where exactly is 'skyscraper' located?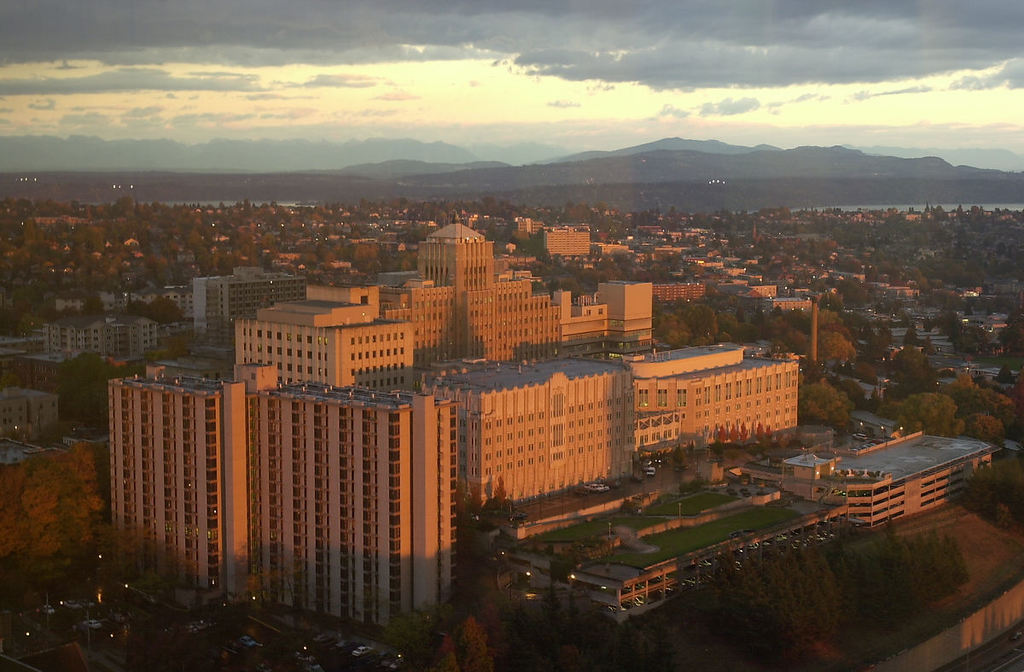
Its bounding box is 96:221:798:631.
